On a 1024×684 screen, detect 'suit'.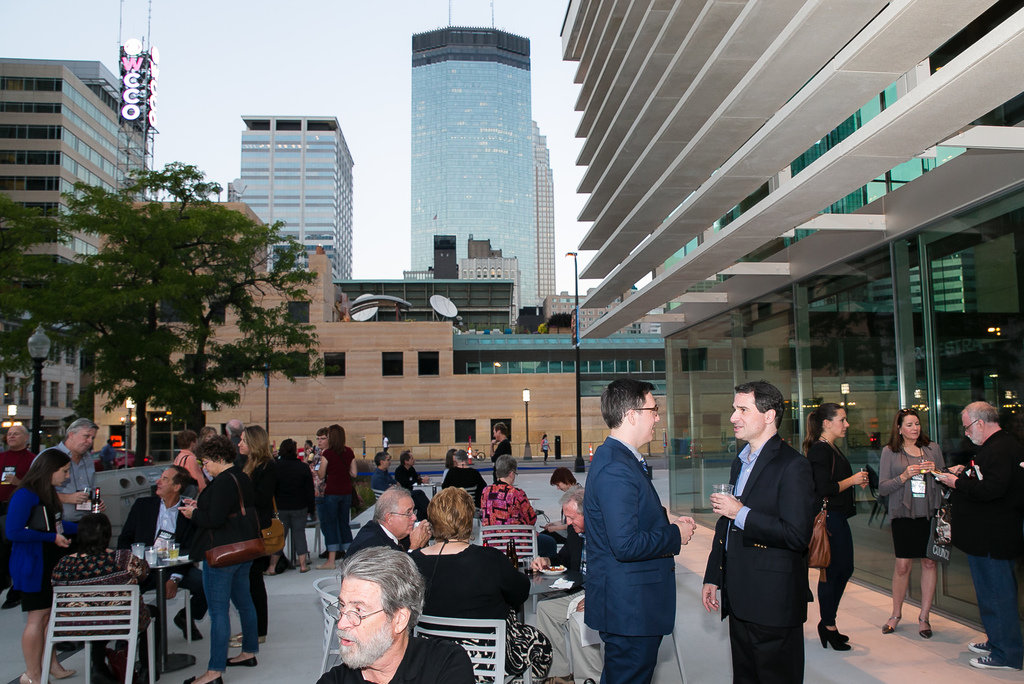
BBox(344, 518, 419, 568).
